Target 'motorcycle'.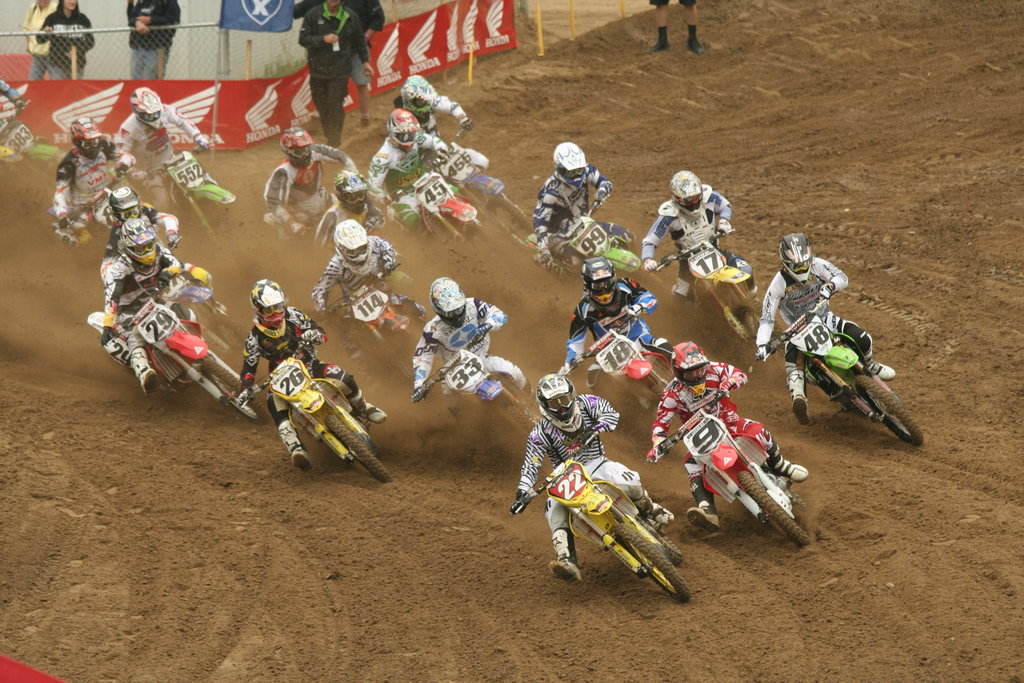
Target region: 387 159 492 263.
